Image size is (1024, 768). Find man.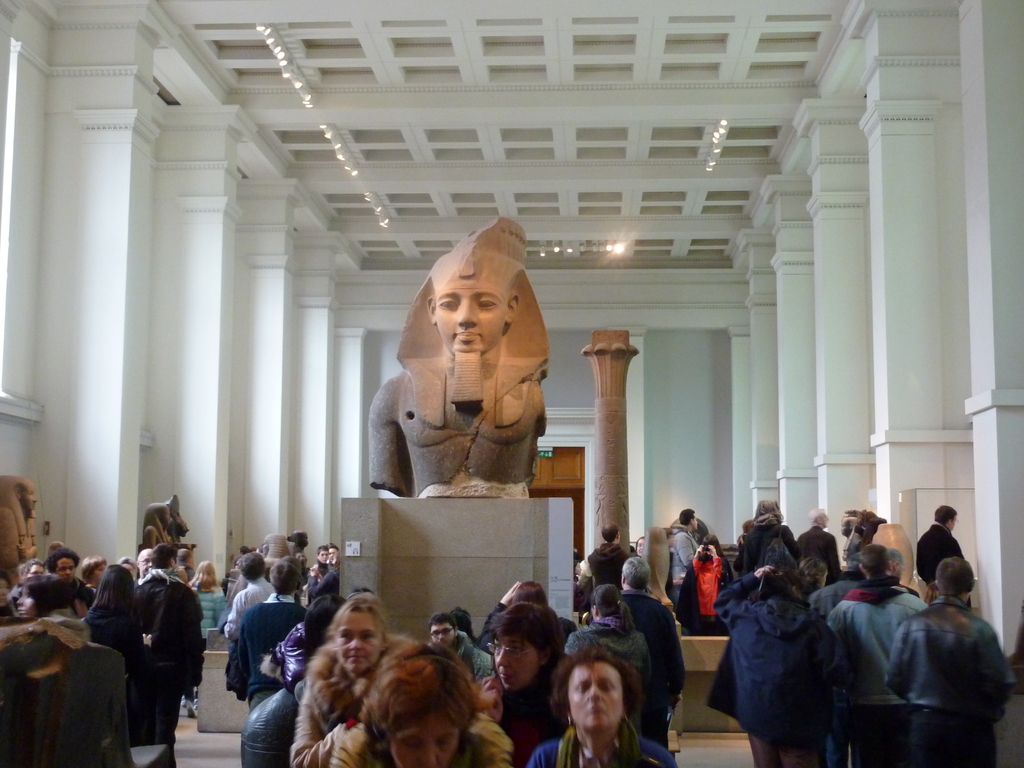
Rect(614, 554, 685, 720).
